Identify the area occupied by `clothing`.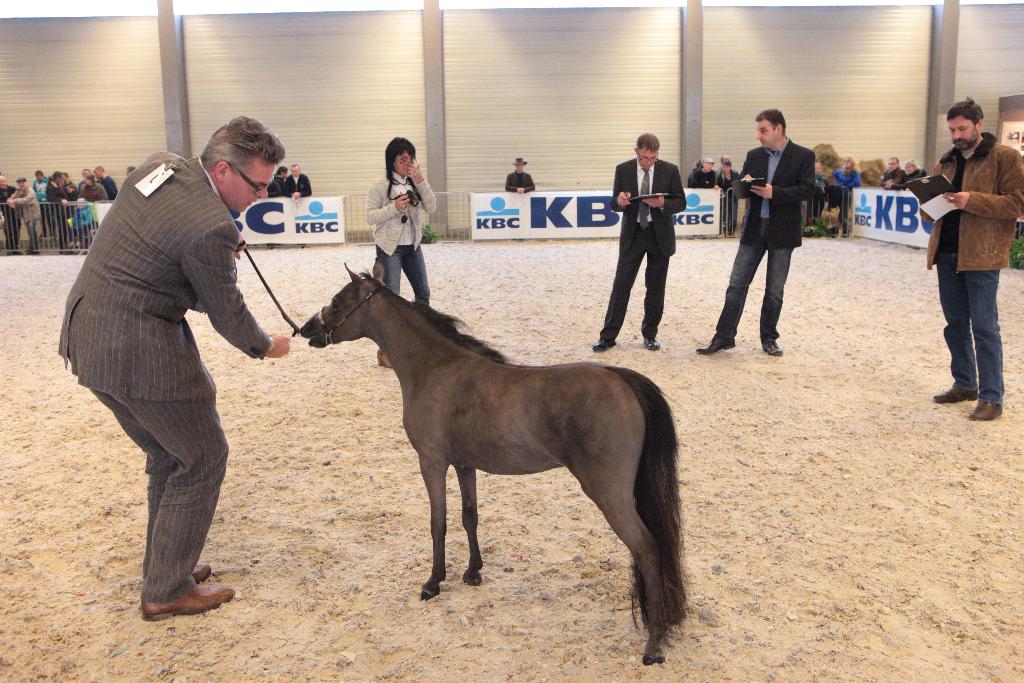
Area: [left=833, top=167, right=860, bottom=193].
